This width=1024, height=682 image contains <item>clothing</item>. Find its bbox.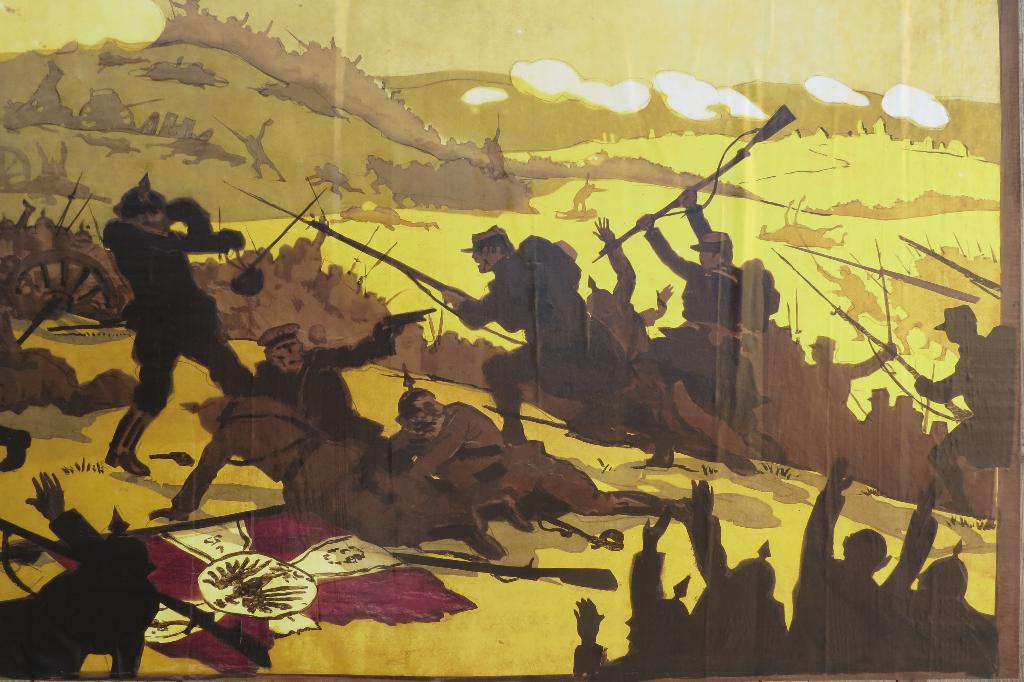
pyautogui.locateOnScreen(173, 394, 454, 551).
